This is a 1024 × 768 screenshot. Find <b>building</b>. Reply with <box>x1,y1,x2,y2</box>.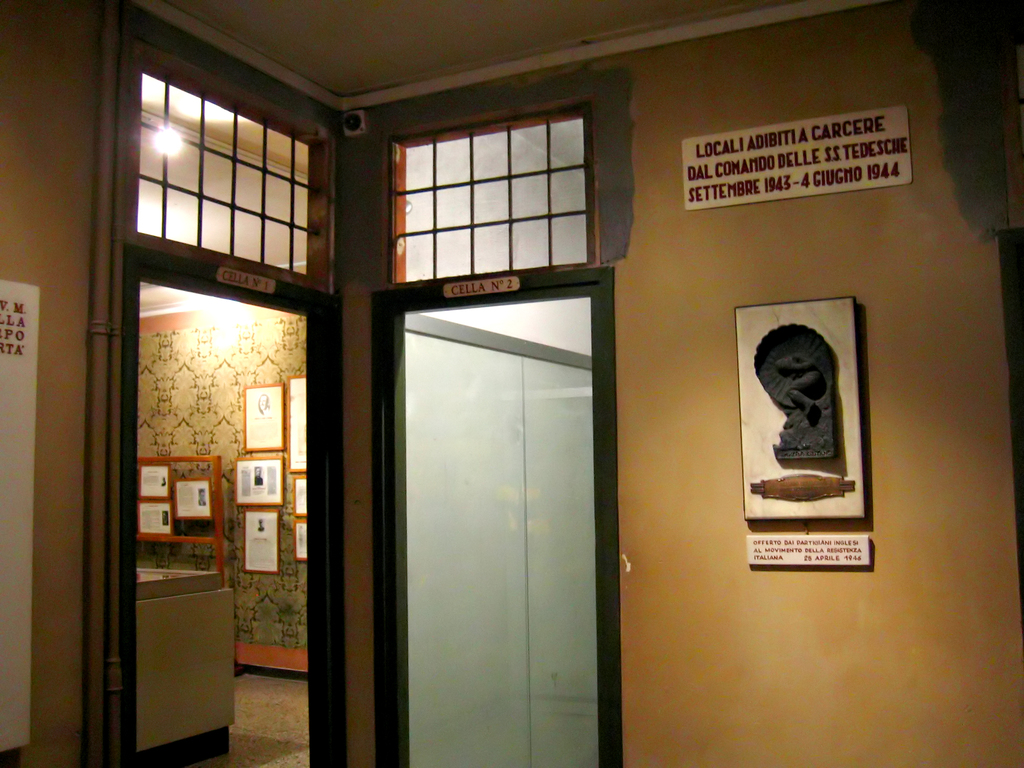
<box>0,0,1023,767</box>.
